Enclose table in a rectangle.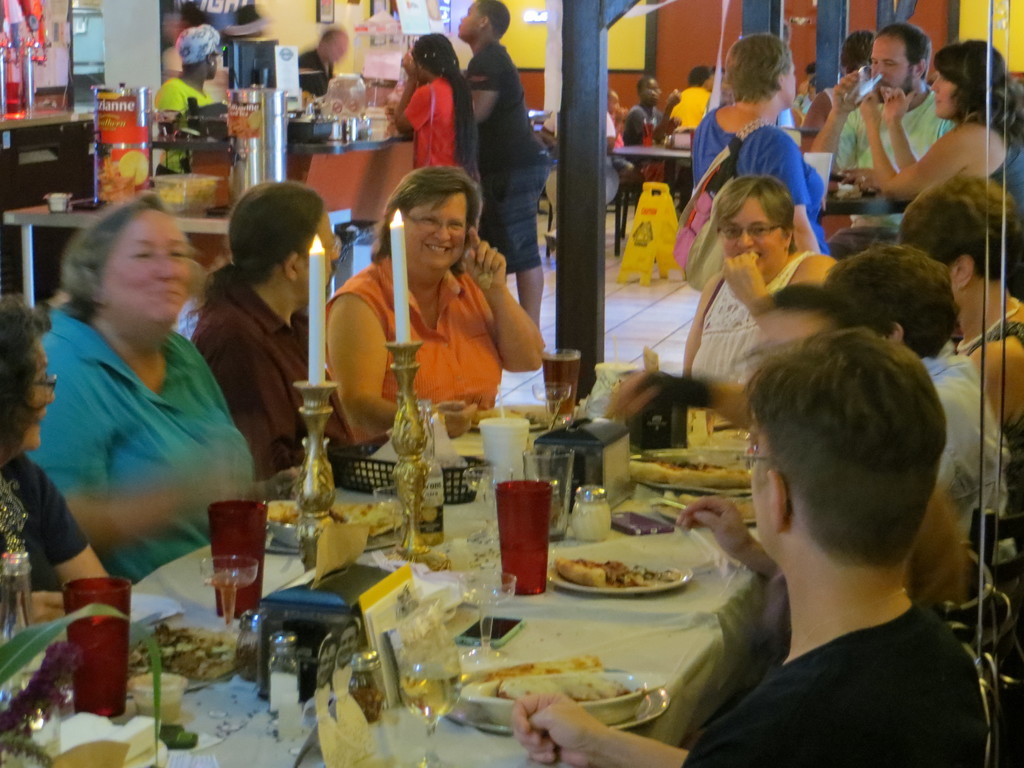
box(0, 405, 788, 767).
